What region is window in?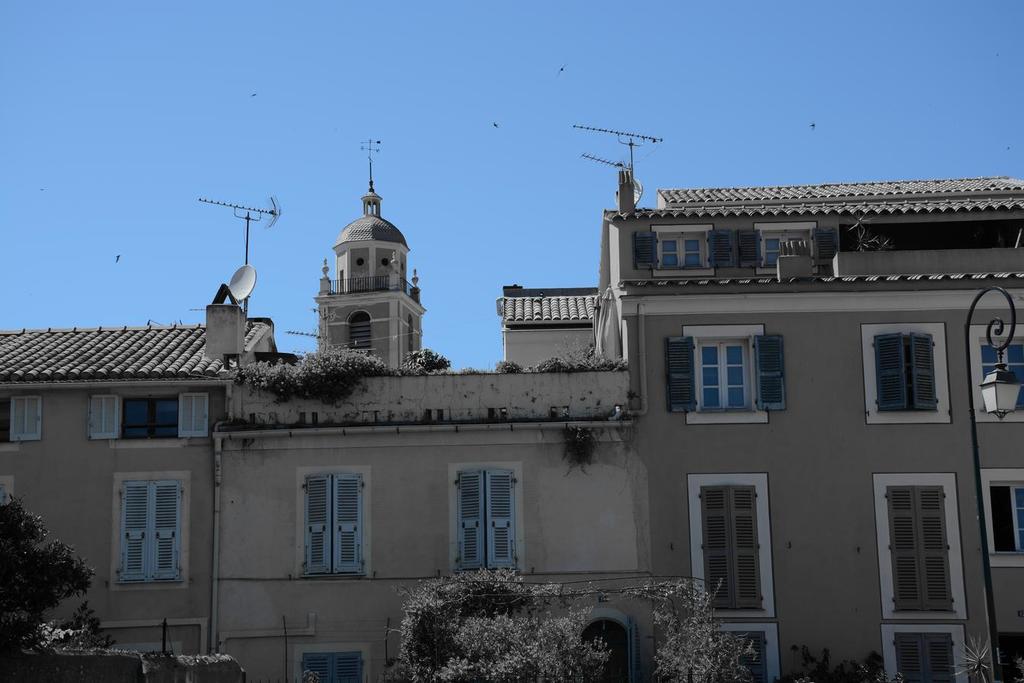
(731, 214, 842, 273).
